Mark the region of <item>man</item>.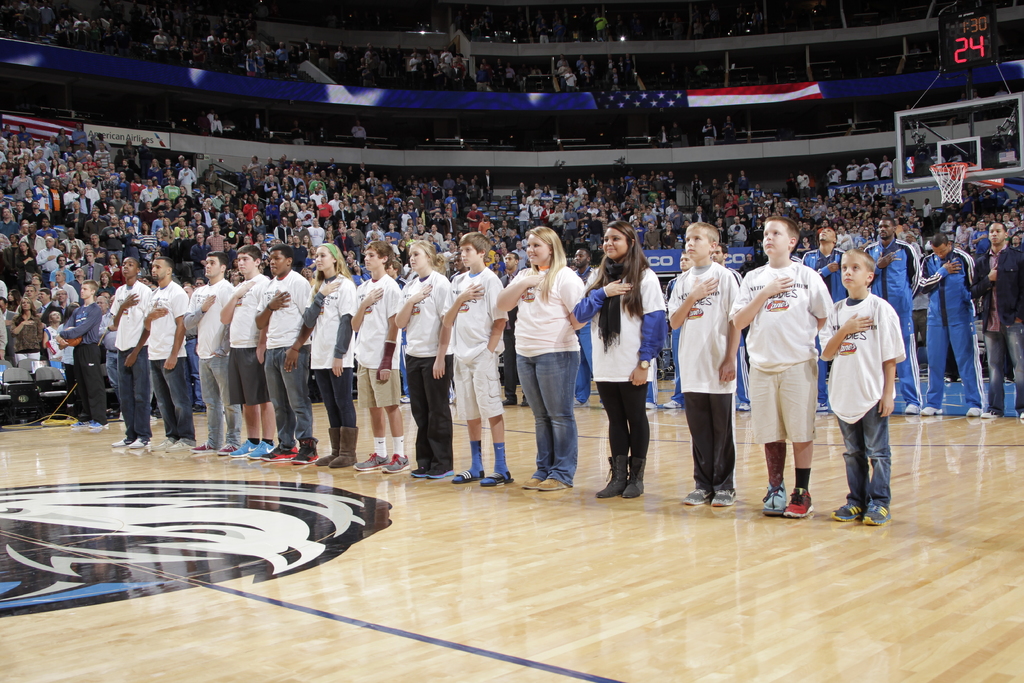
Region: bbox(732, 216, 831, 511).
